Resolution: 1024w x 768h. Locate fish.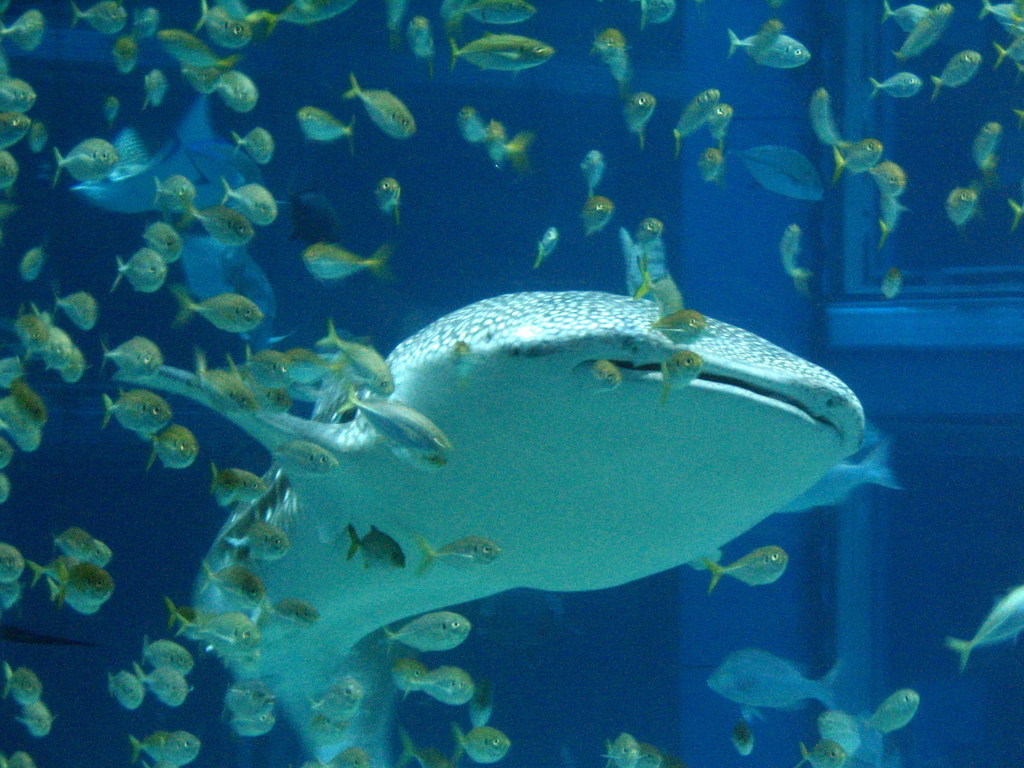
rect(348, 517, 410, 577).
